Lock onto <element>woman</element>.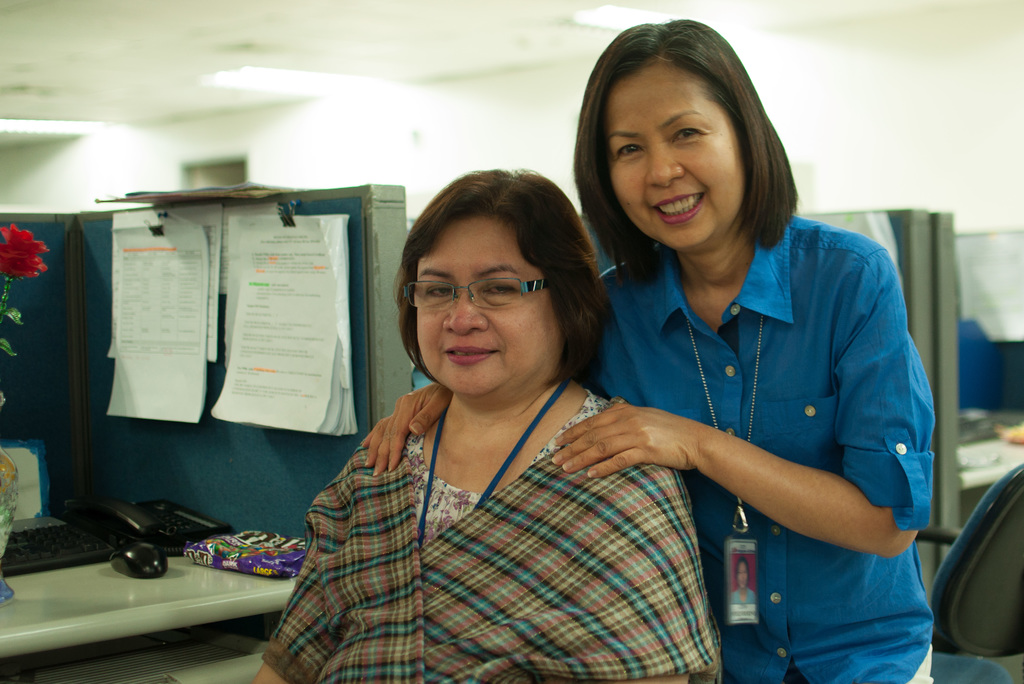
Locked: x1=732, y1=559, x2=755, y2=604.
